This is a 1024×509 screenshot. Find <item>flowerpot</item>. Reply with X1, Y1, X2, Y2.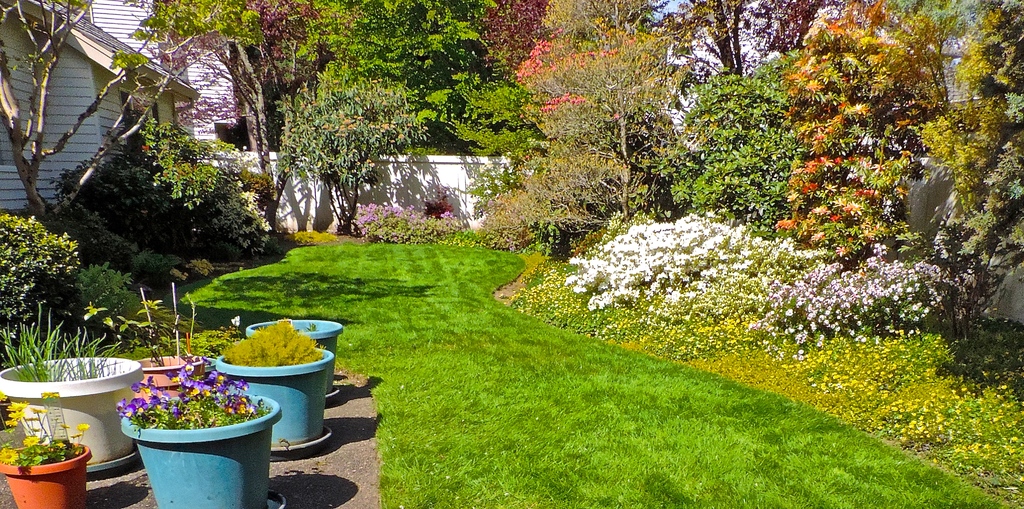
0, 442, 88, 508.
